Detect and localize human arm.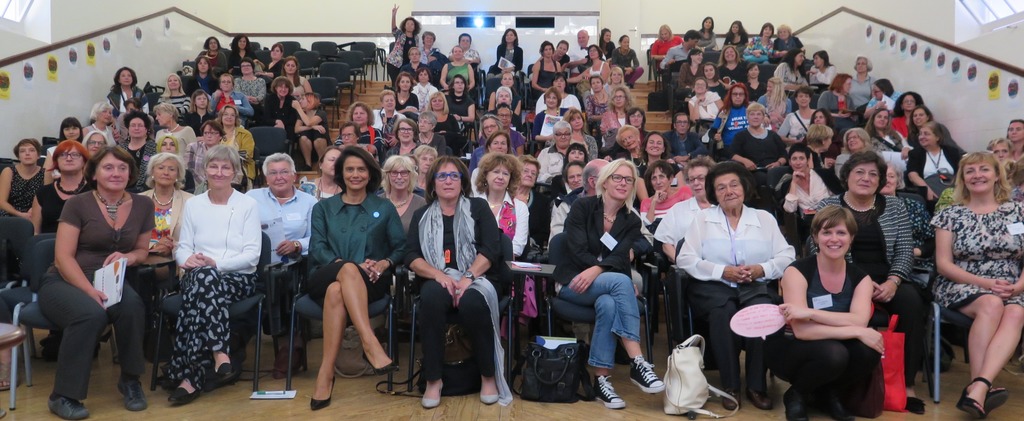
Localized at (x1=467, y1=66, x2=476, y2=92).
